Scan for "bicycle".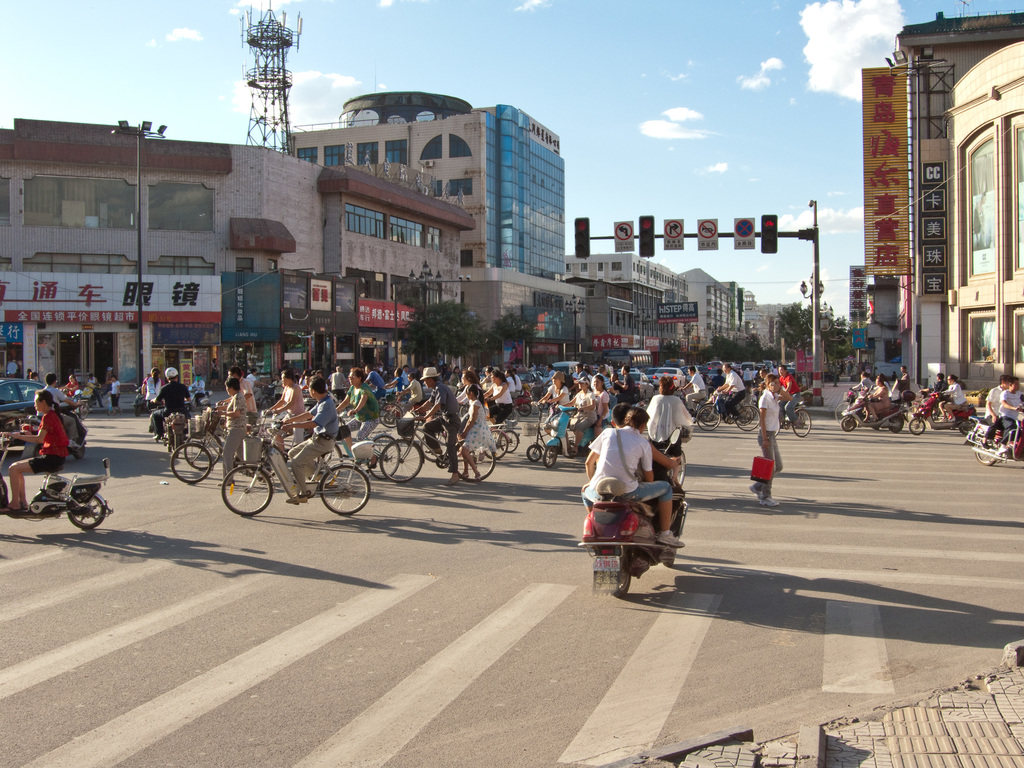
Scan result: (left=381, top=409, right=496, bottom=479).
